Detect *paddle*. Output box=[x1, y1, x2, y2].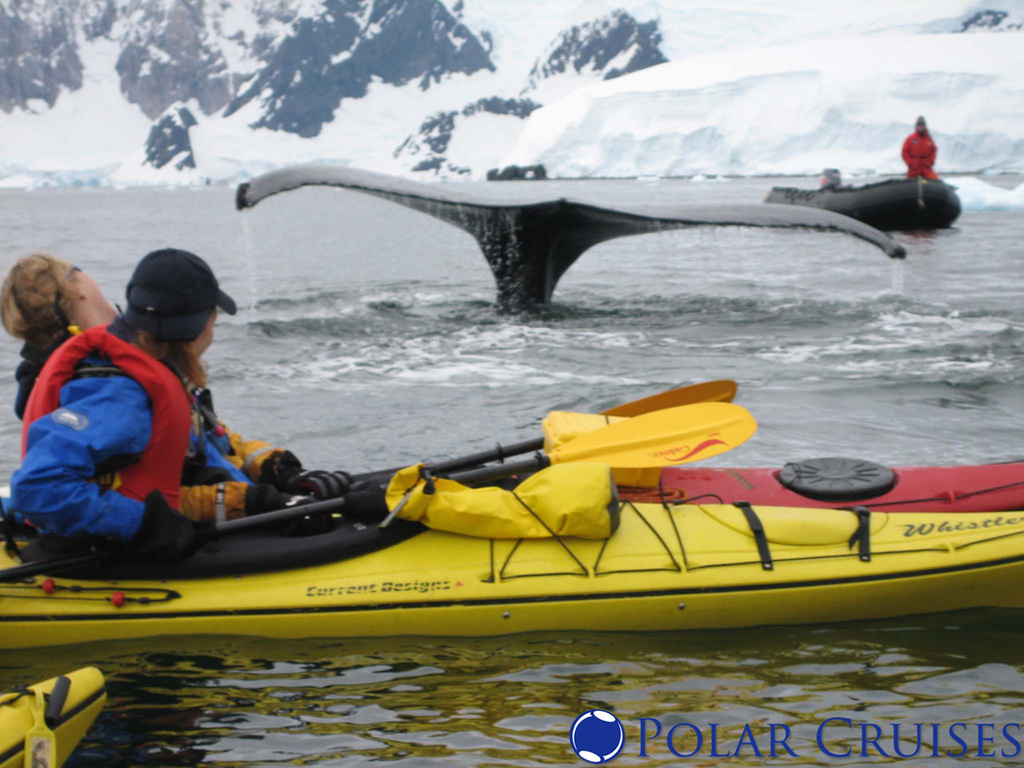
box=[0, 400, 757, 582].
